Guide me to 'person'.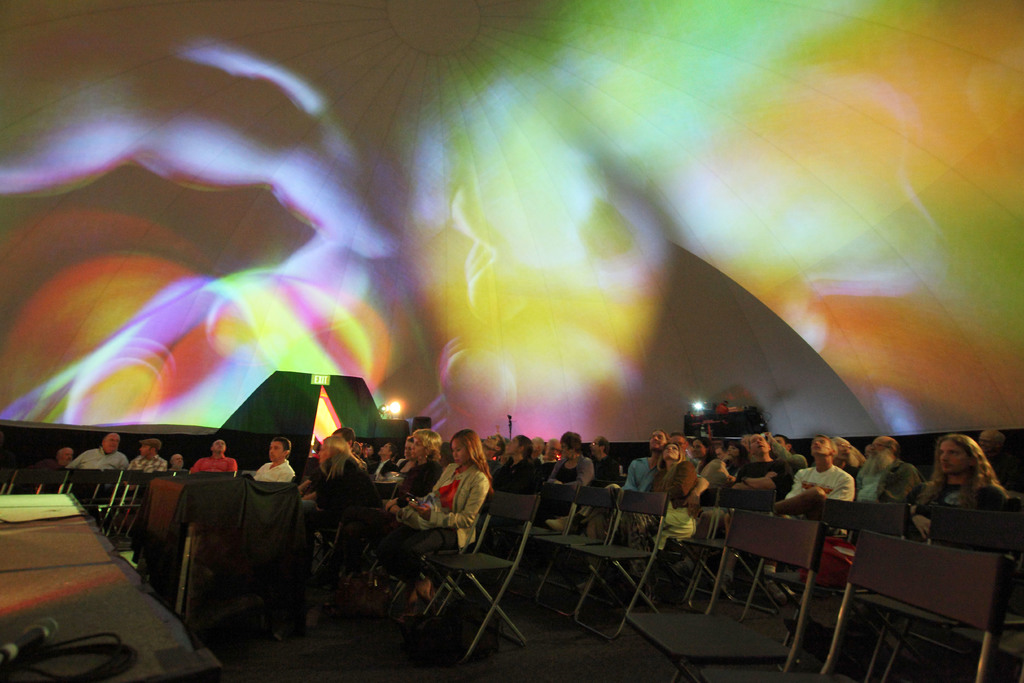
Guidance: (706, 445, 742, 506).
